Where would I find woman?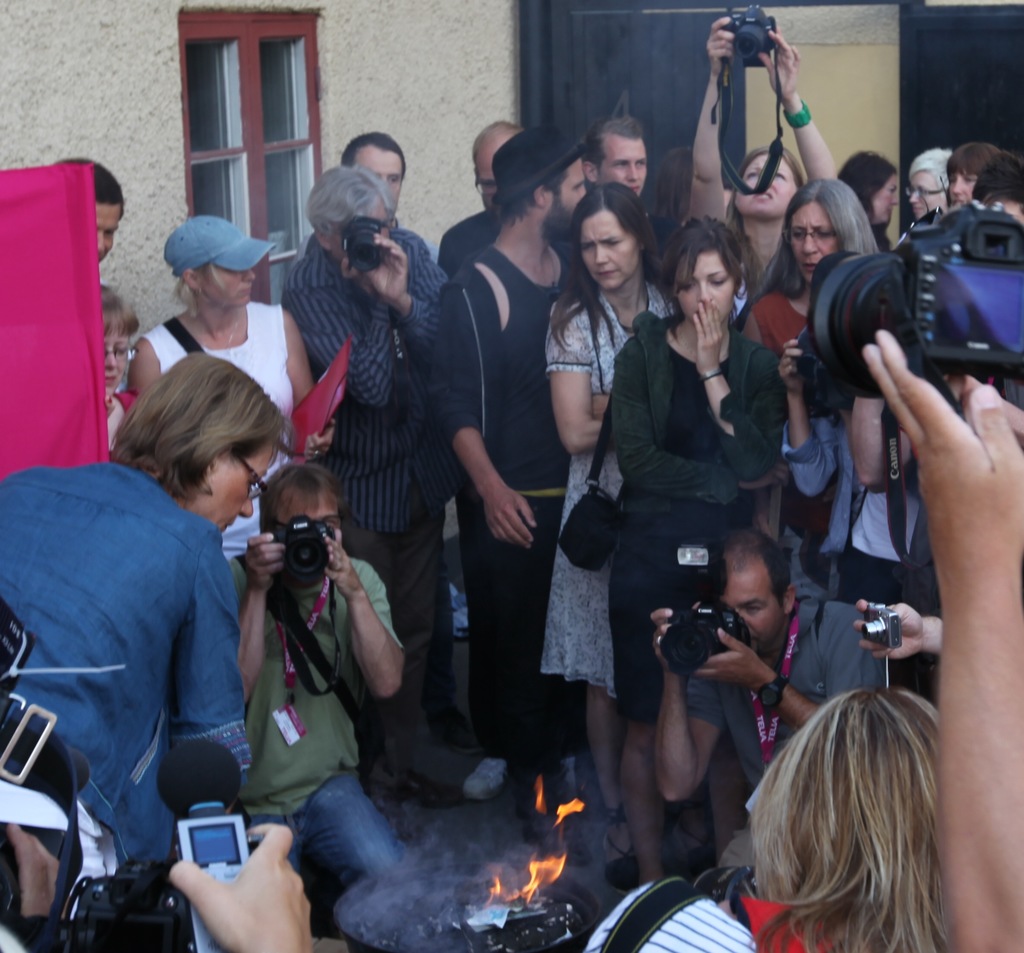
At [580,683,945,952].
